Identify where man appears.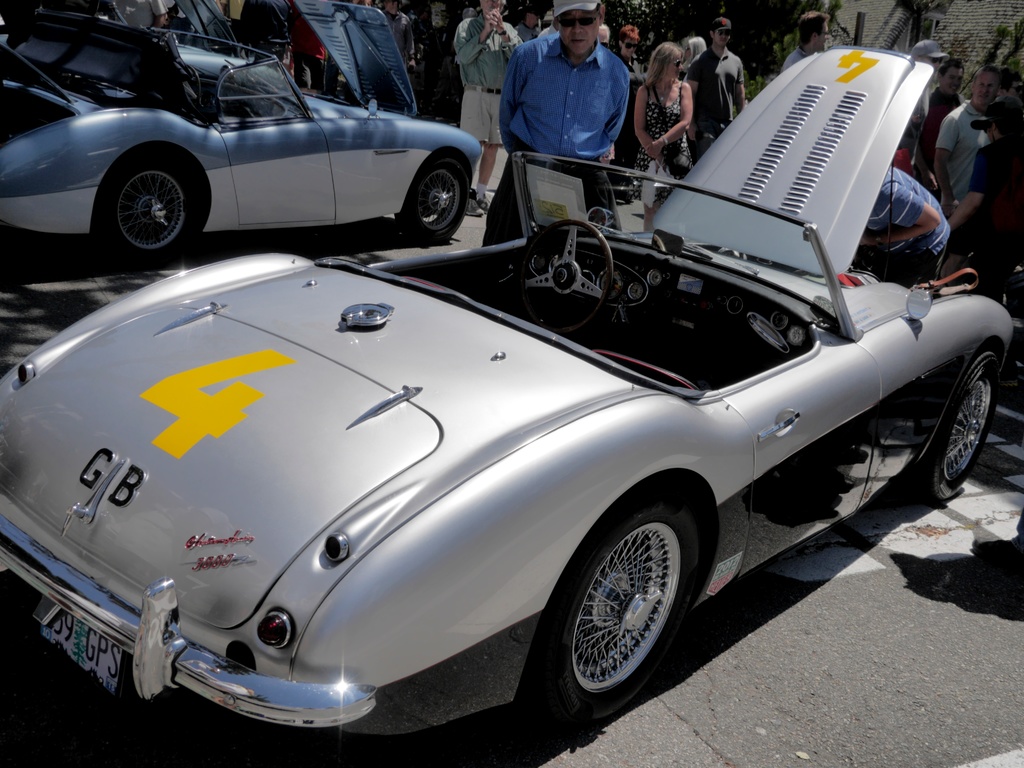
Appears at 455:0:519:210.
